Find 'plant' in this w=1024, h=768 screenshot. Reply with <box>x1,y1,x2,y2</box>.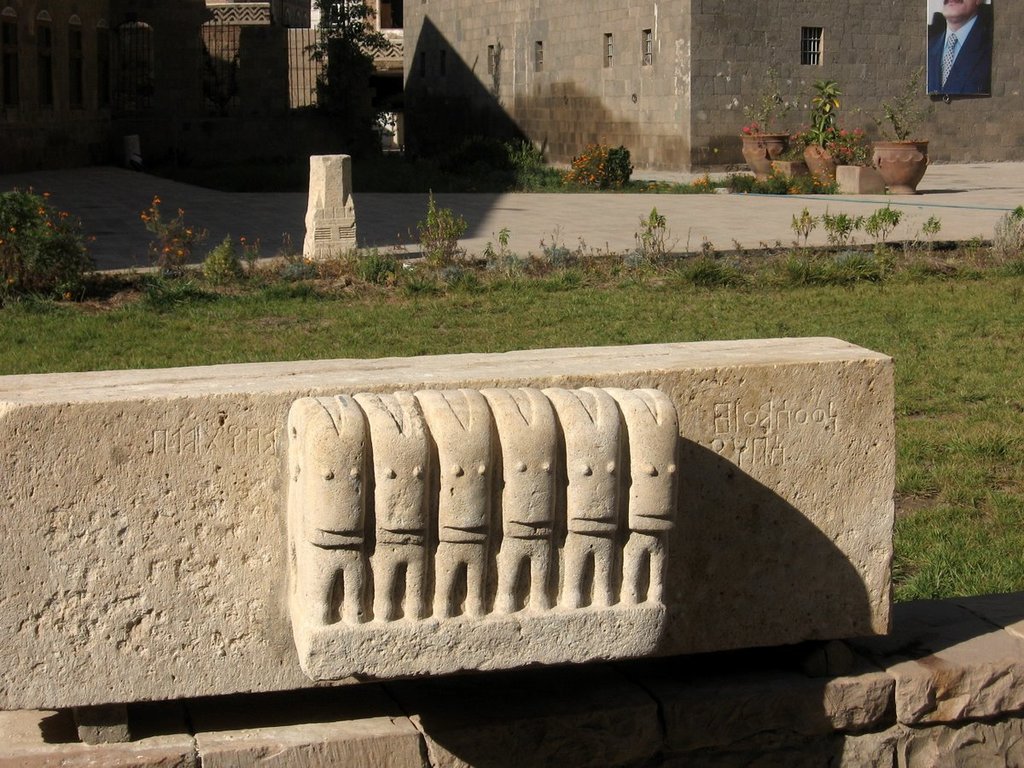
<box>150,0,381,182</box>.
